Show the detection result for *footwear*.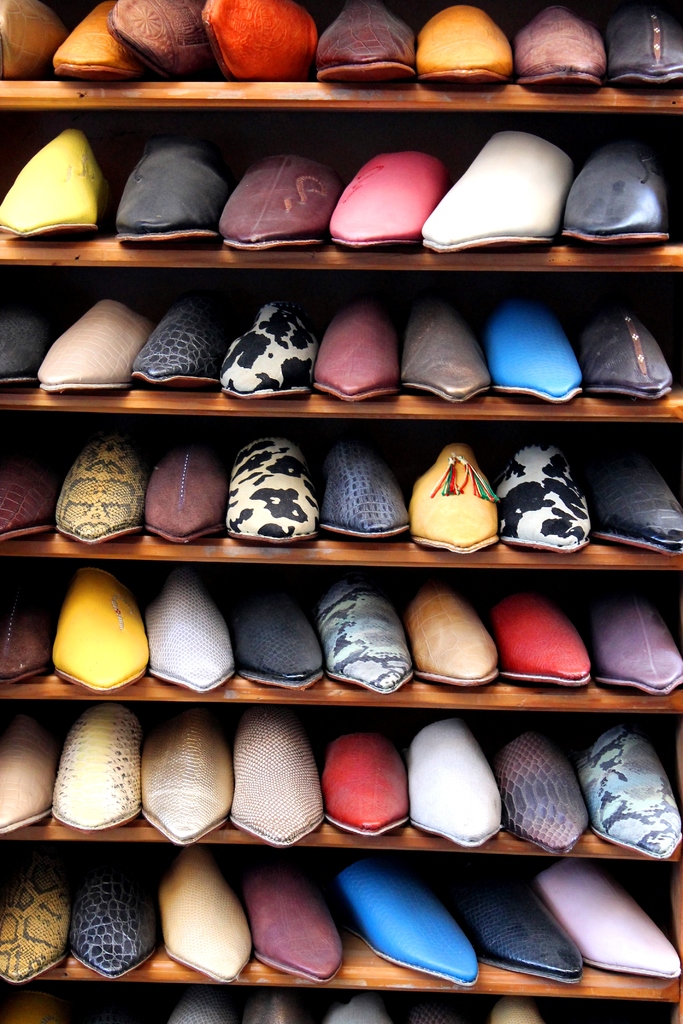
bbox(452, 868, 580, 994).
